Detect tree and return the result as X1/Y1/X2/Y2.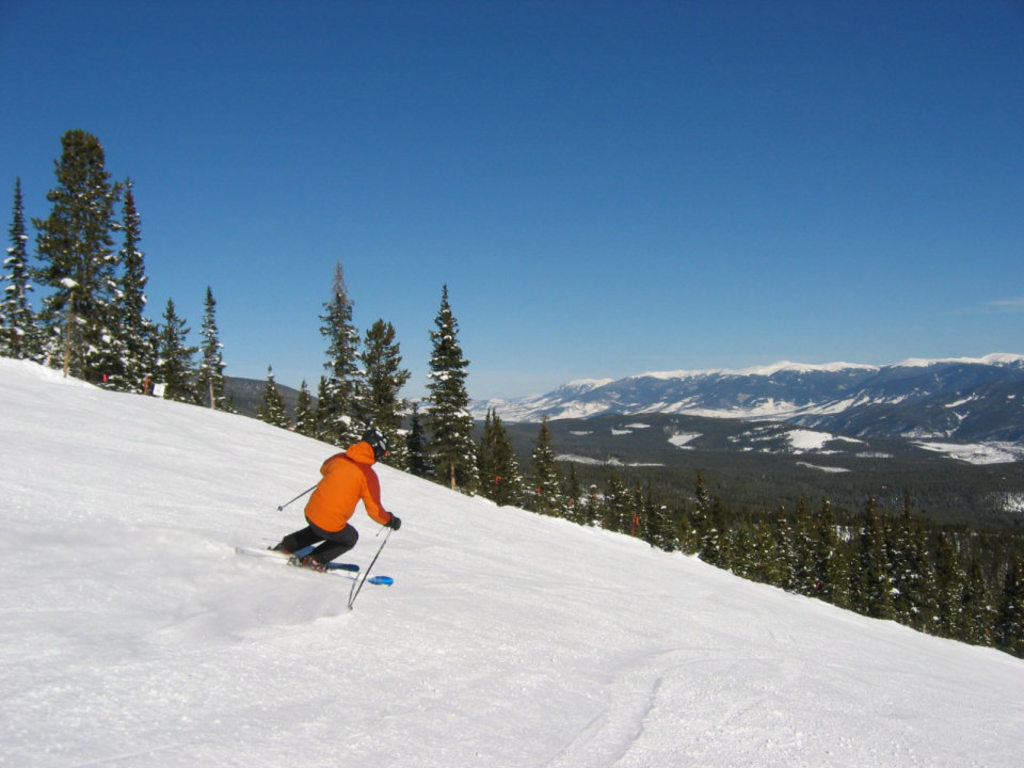
397/403/428/479.
